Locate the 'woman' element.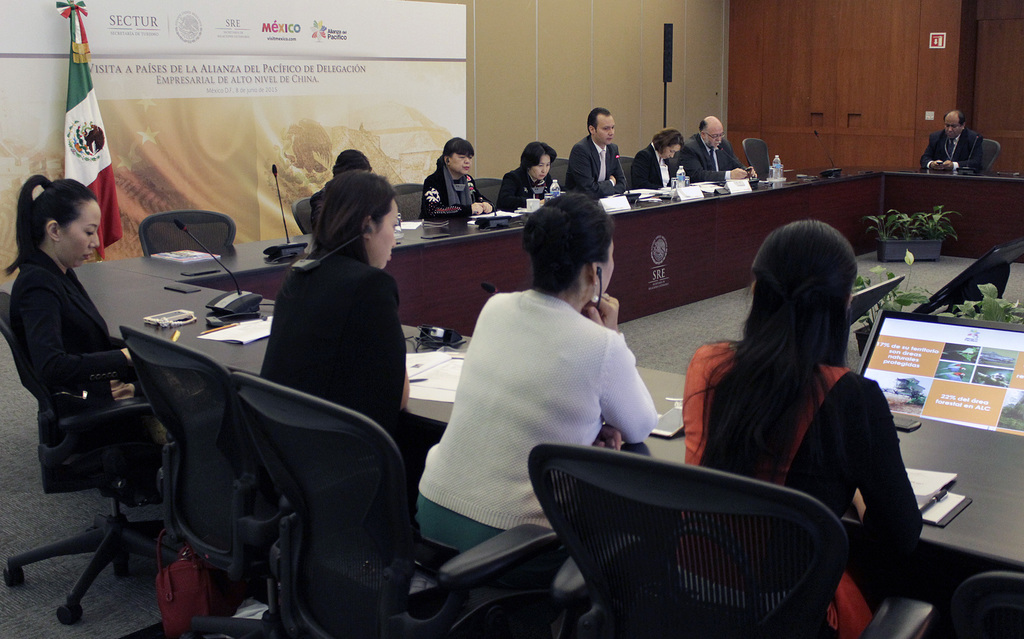
Element bbox: 634, 129, 687, 206.
